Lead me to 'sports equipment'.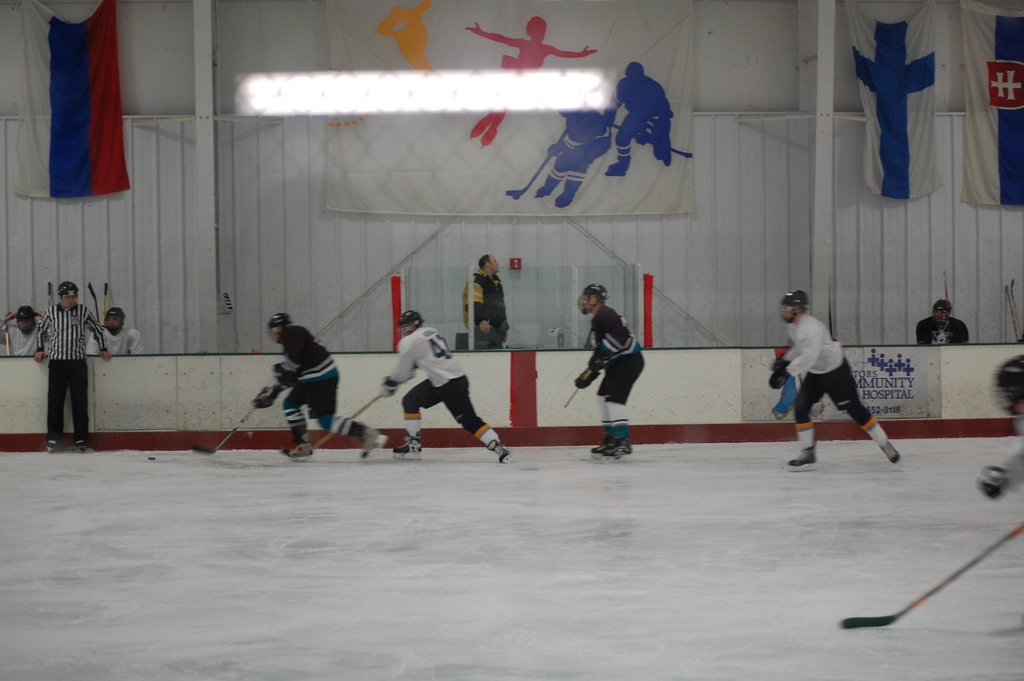
Lead to l=840, t=526, r=1023, b=632.
